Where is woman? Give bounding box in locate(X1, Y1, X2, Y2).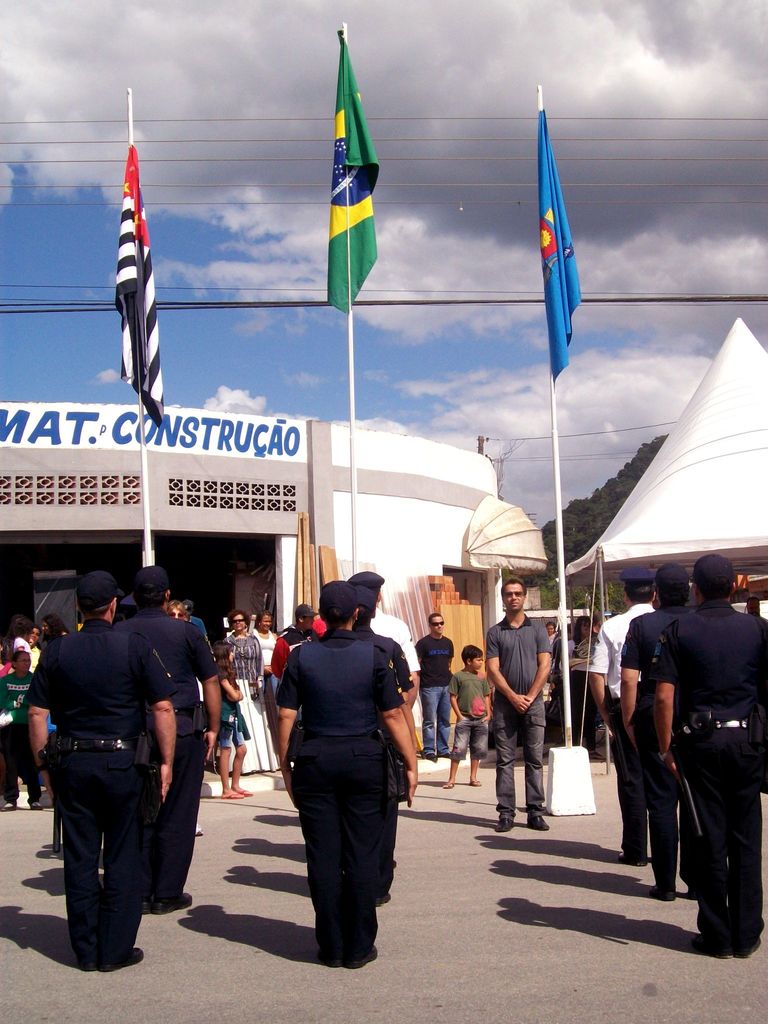
locate(280, 576, 410, 972).
